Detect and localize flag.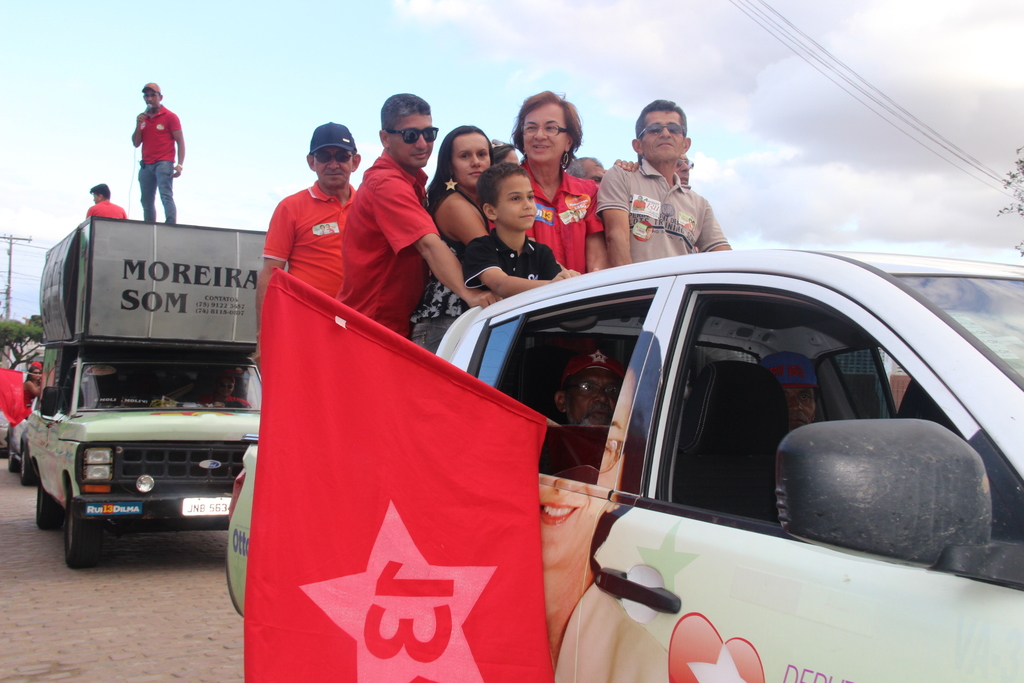
Localized at 0 370 35 429.
